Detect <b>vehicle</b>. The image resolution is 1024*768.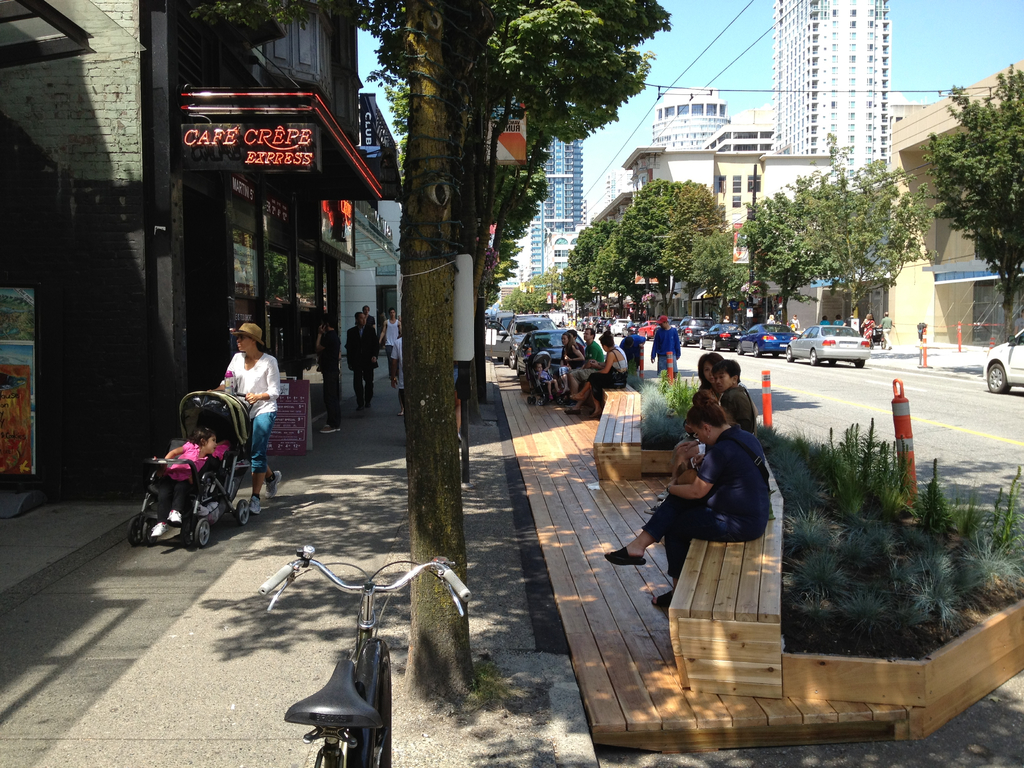
l=252, t=550, r=461, b=753.
